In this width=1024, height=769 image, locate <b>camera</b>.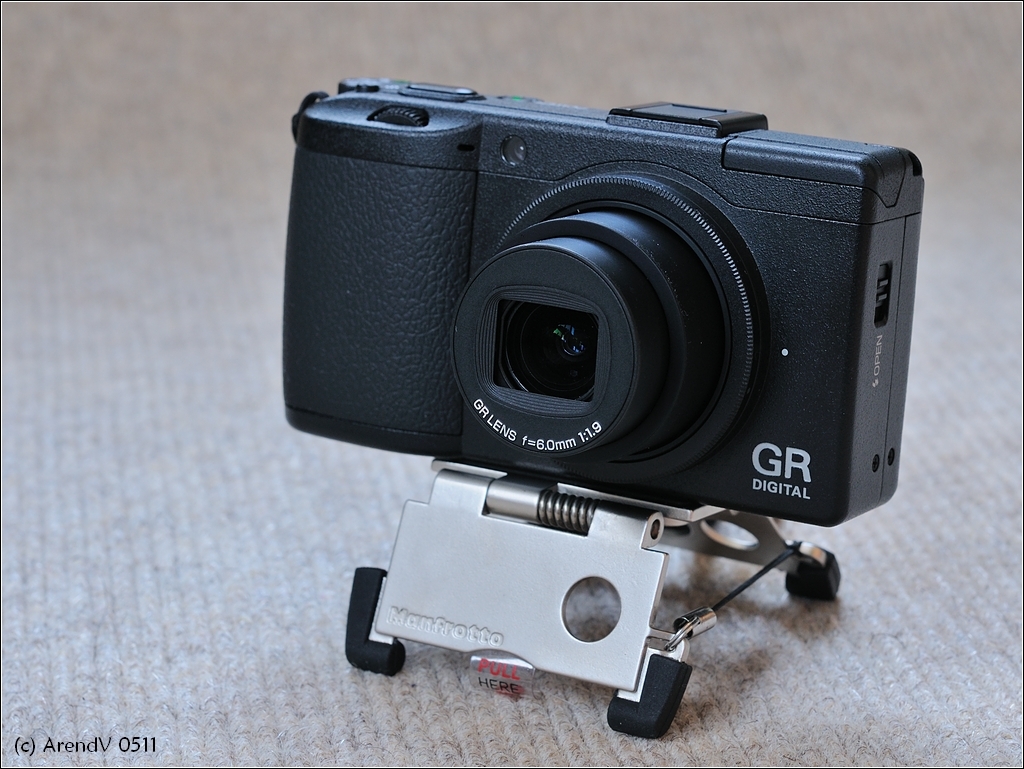
Bounding box: 262, 57, 930, 710.
